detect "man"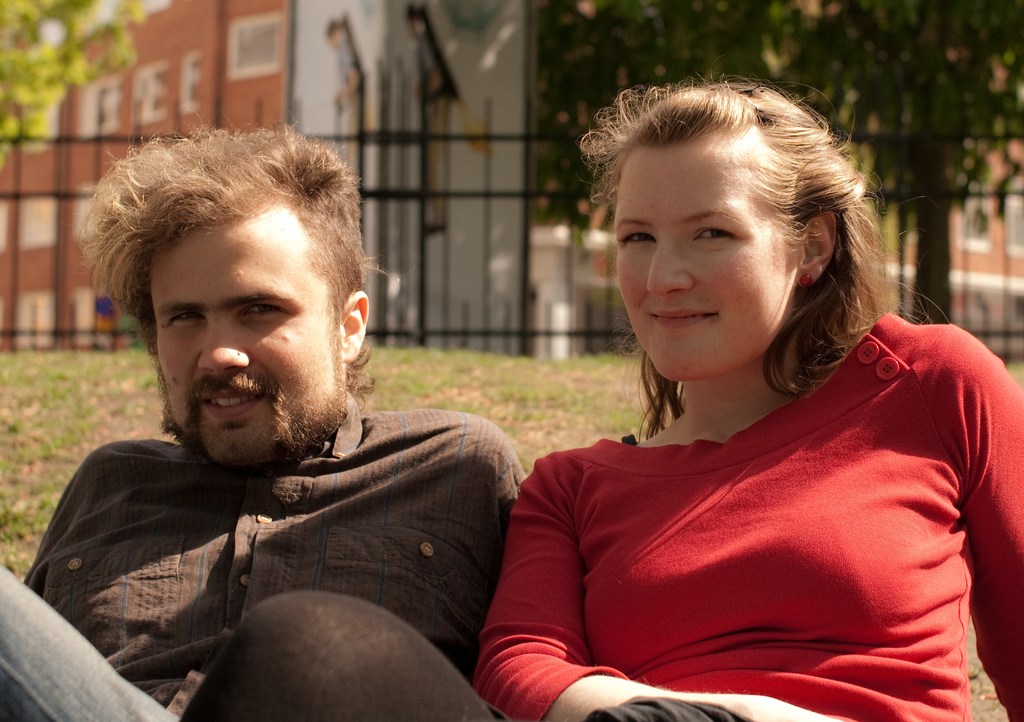
[left=0, top=117, right=525, bottom=721]
